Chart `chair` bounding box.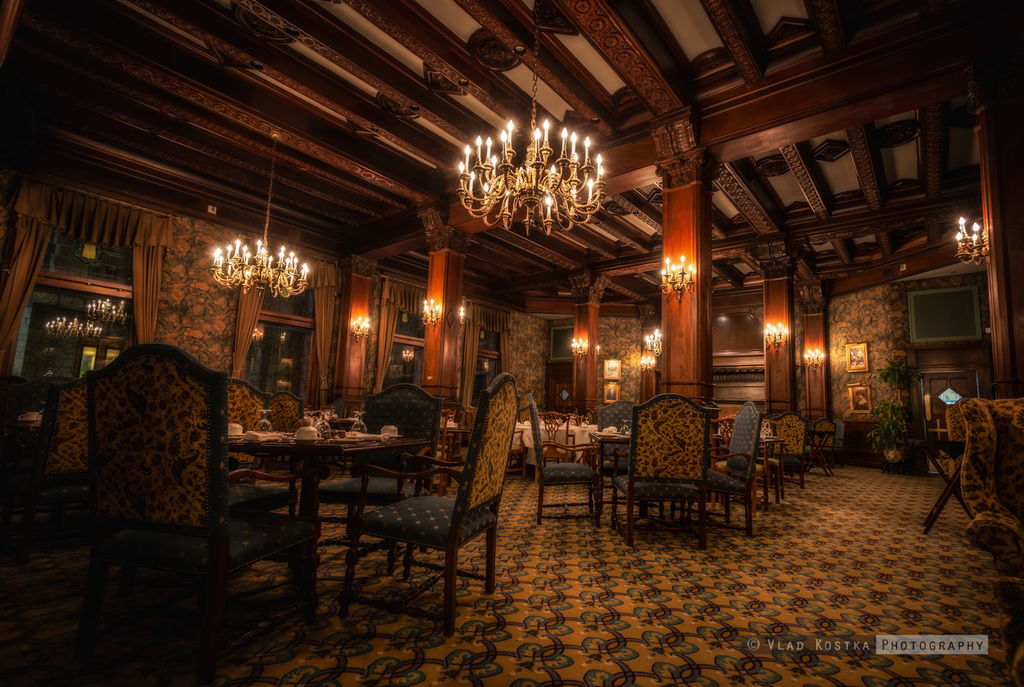
Charted: detection(590, 392, 641, 506).
